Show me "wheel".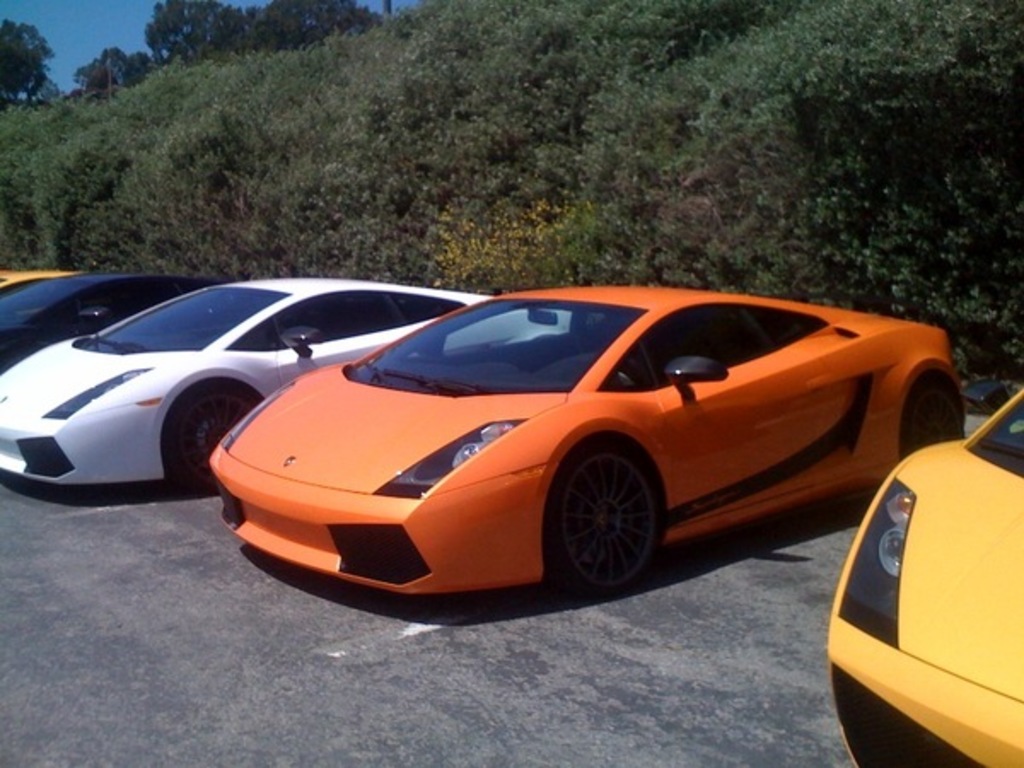
"wheel" is here: select_region(166, 384, 261, 493).
